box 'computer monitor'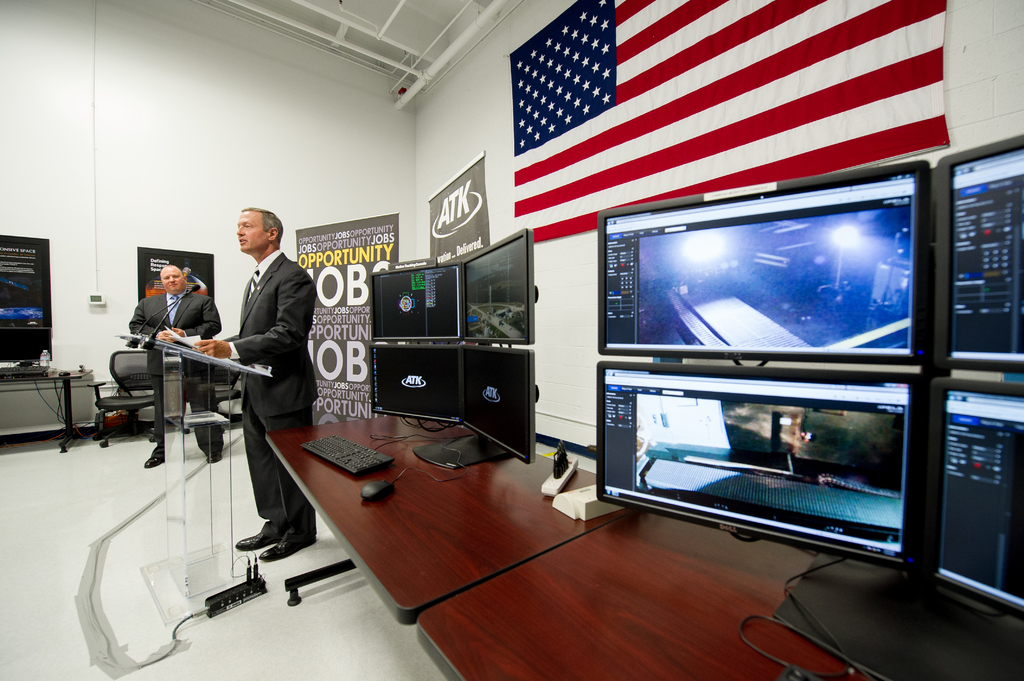
bbox=(363, 259, 467, 347)
